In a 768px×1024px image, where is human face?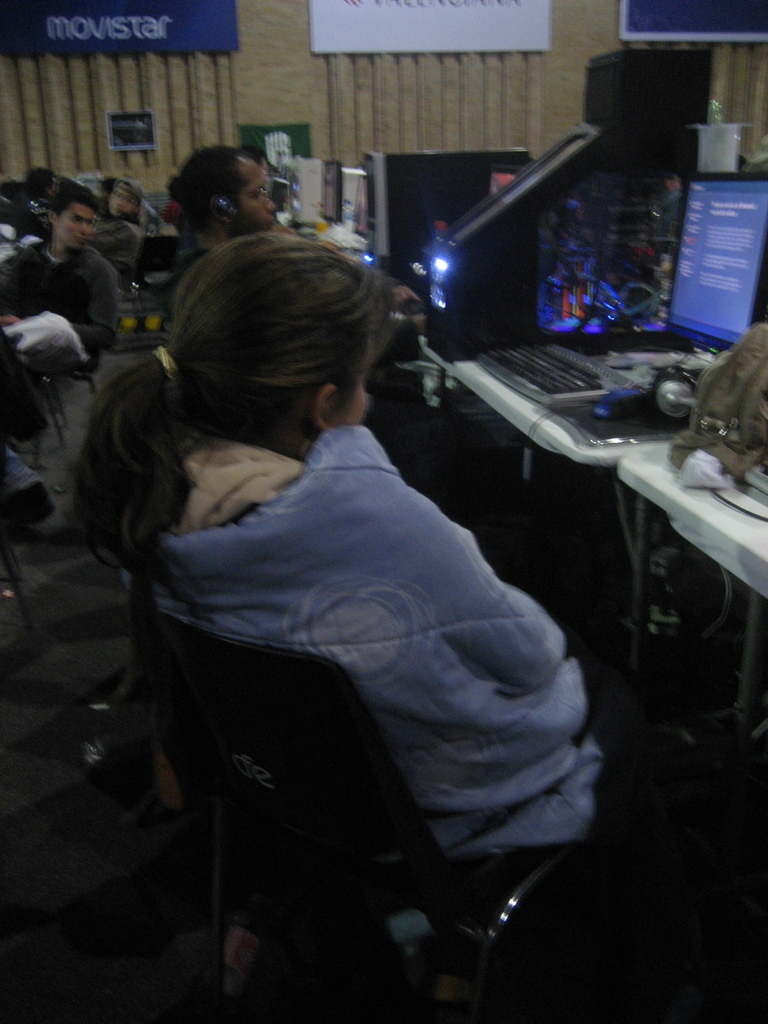
x1=109 y1=188 x2=137 y2=218.
